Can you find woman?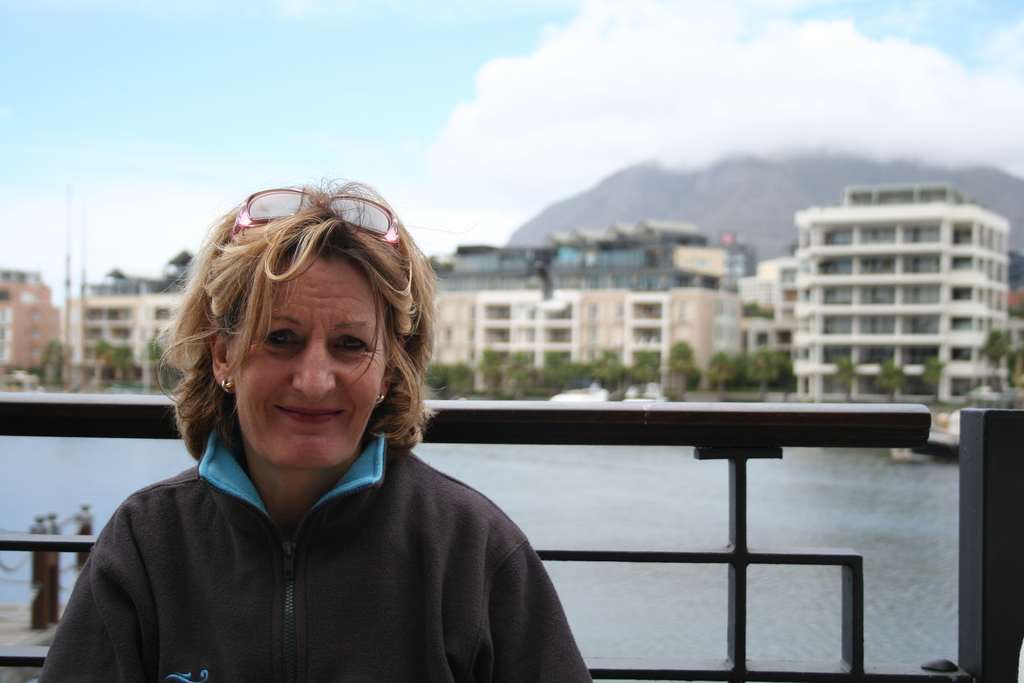
Yes, bounding box: [x1=61, y1=170, x2=589, y2=677].
